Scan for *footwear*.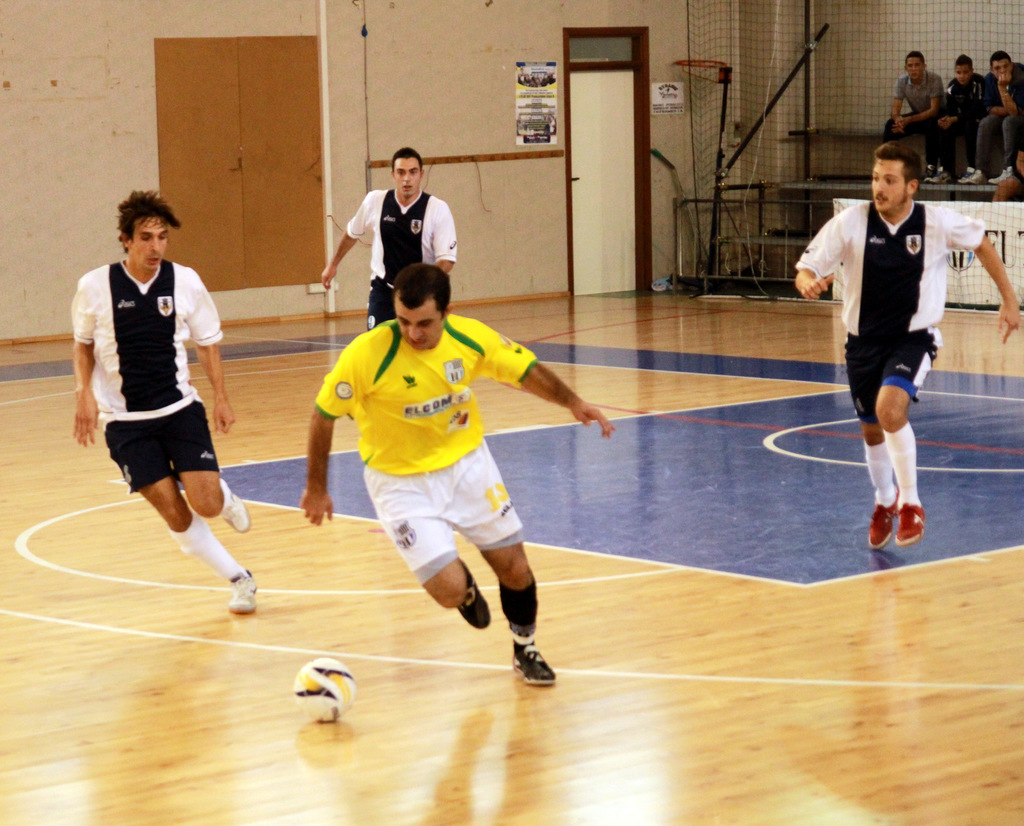
Scan result: BBox(924, 172, 956, 184).
